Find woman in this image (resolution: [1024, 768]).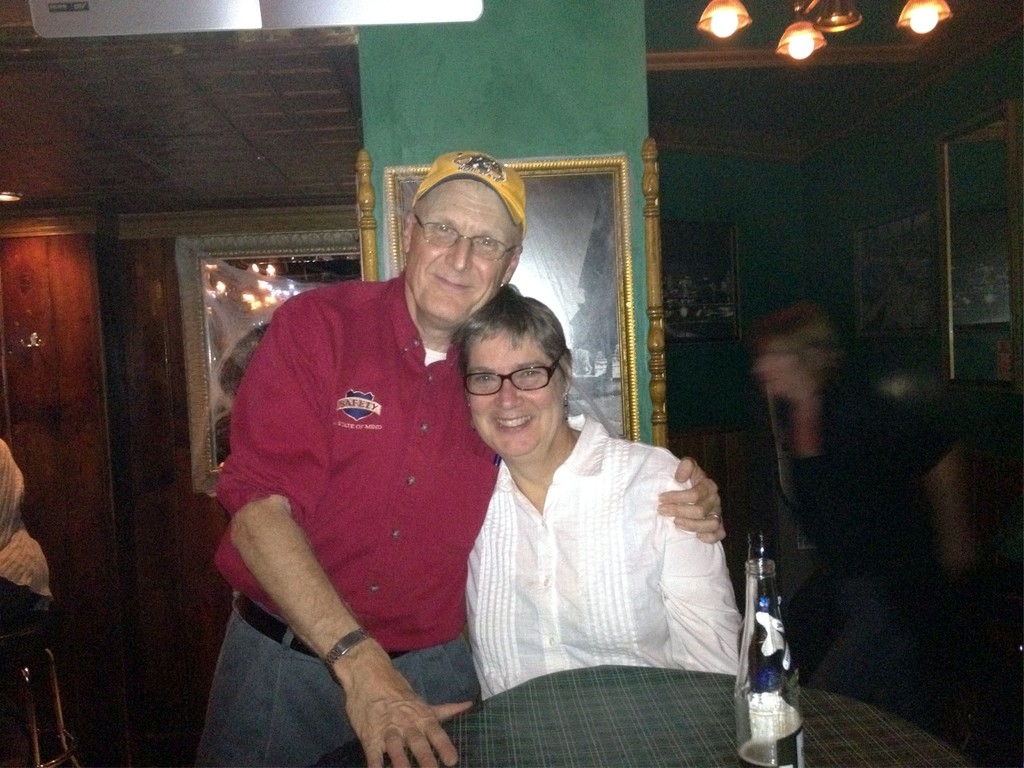
left=464, top=275, right=755, bottom=689.
